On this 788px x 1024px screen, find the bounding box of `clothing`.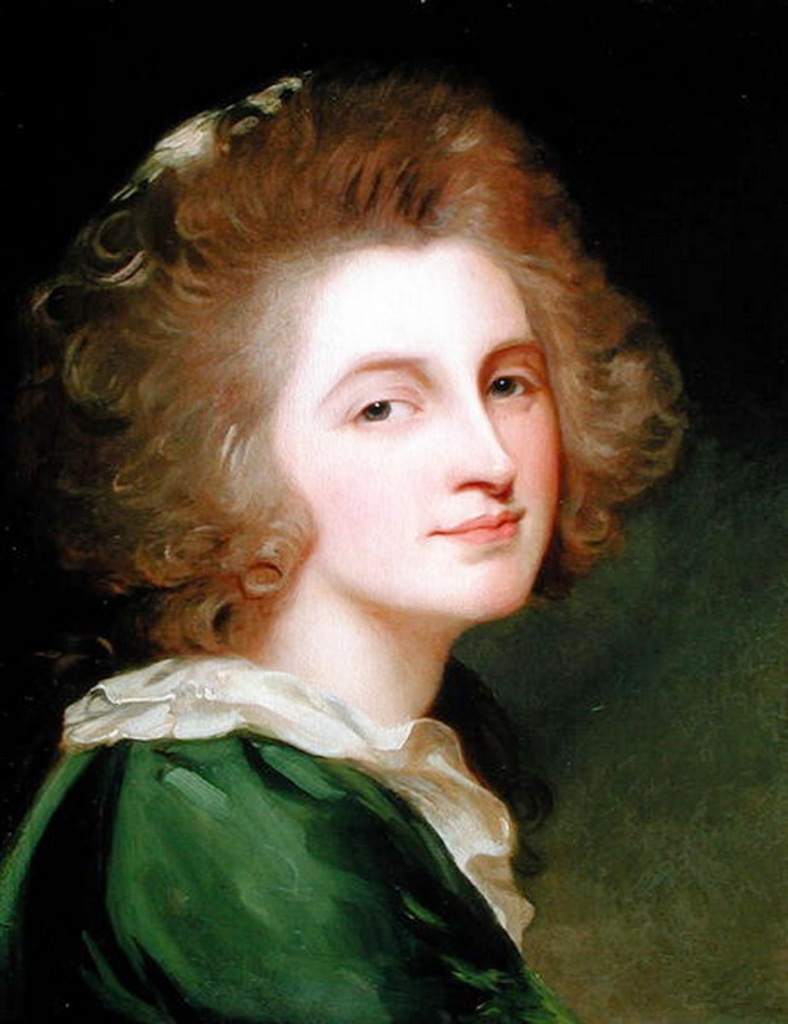
Bounding box: crop(25, 571, 554, 1023).
